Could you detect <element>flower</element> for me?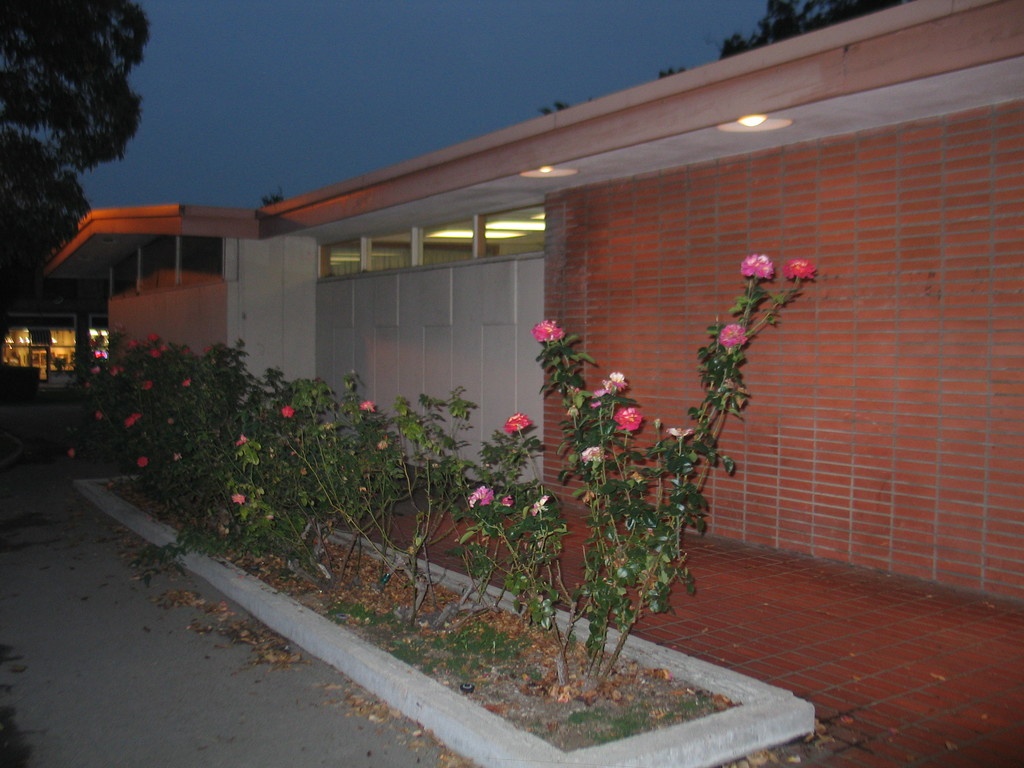
Detection result: 139 379 154 392.
